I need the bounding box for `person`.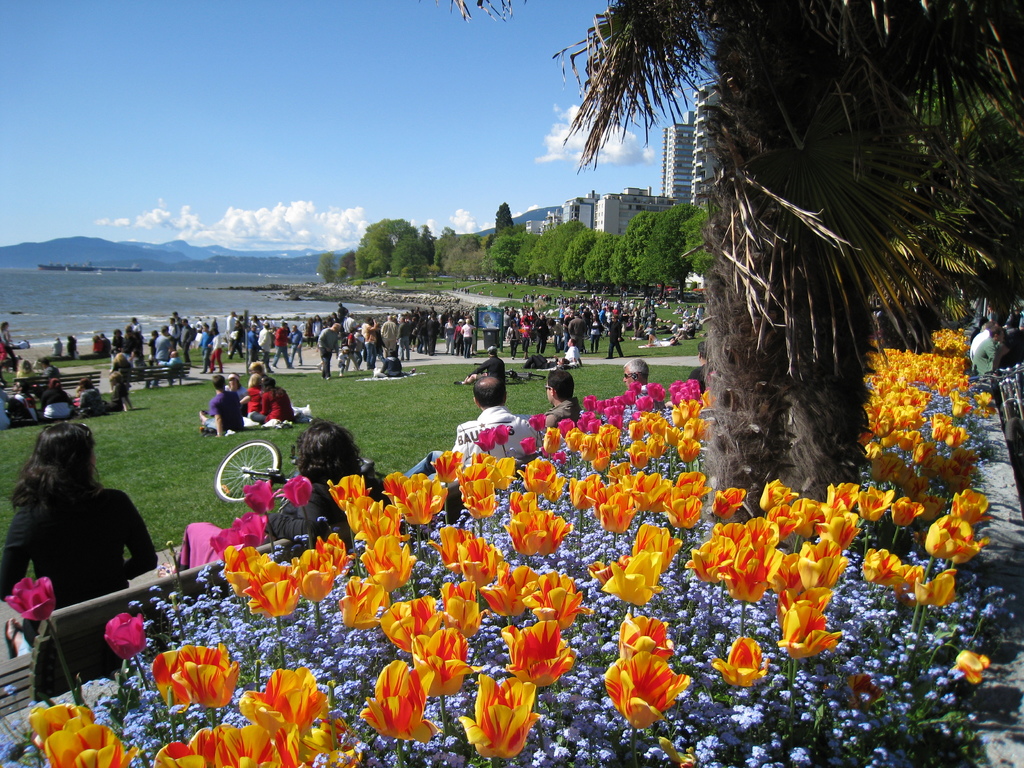
Here it is: pyautogui.locateOnScreen(0, 320, 15, 372).
